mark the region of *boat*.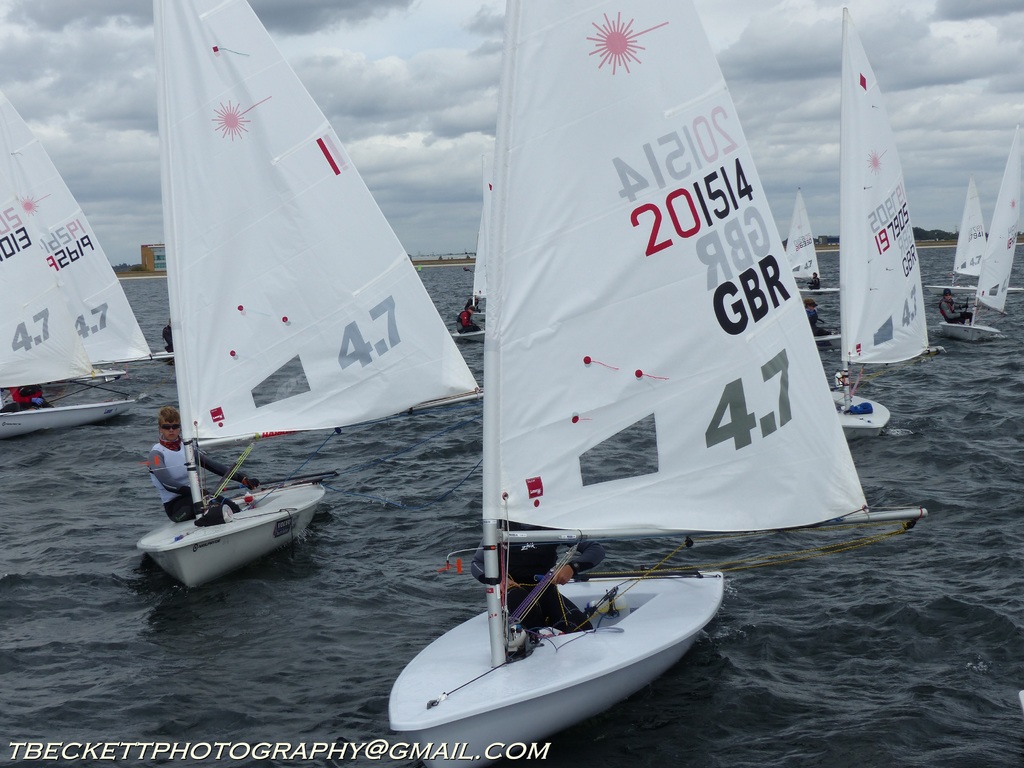
Region: [left=416, top=39, right=917, bottom=683].
